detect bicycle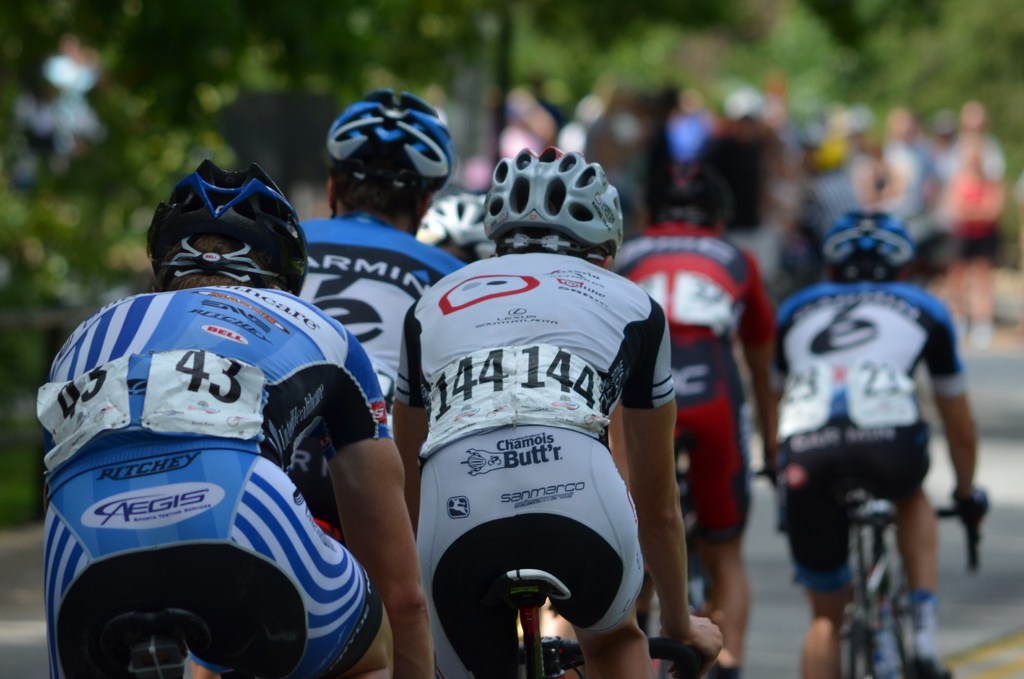
l=468, t=551, r=614, b=678
